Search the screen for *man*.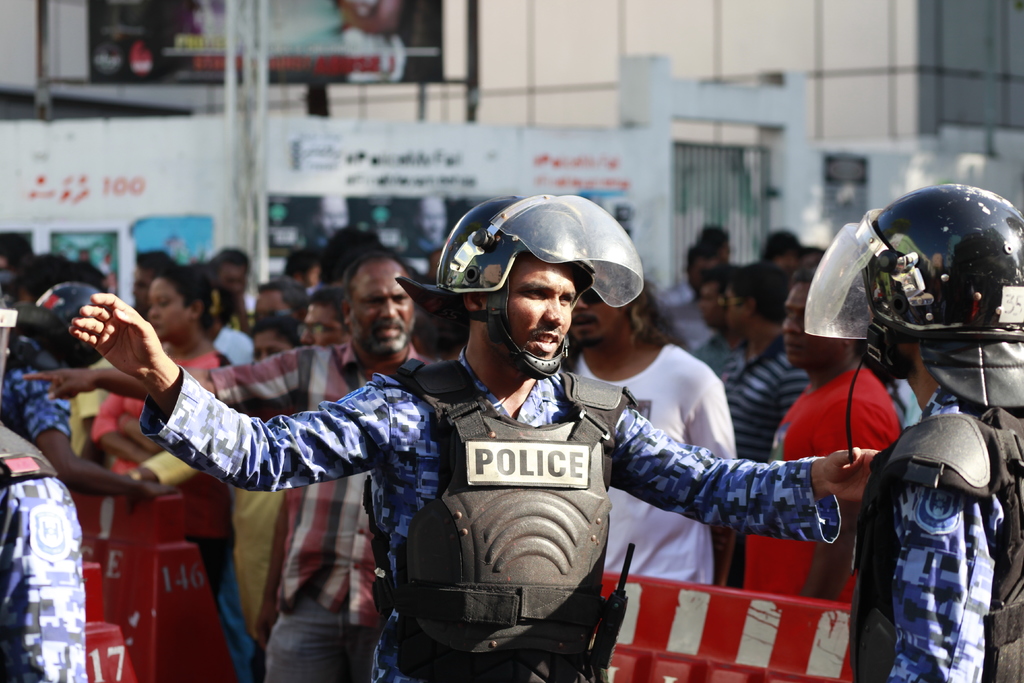
Found at pyautogui.locateOnScreen(19, 249, 449, 682).
